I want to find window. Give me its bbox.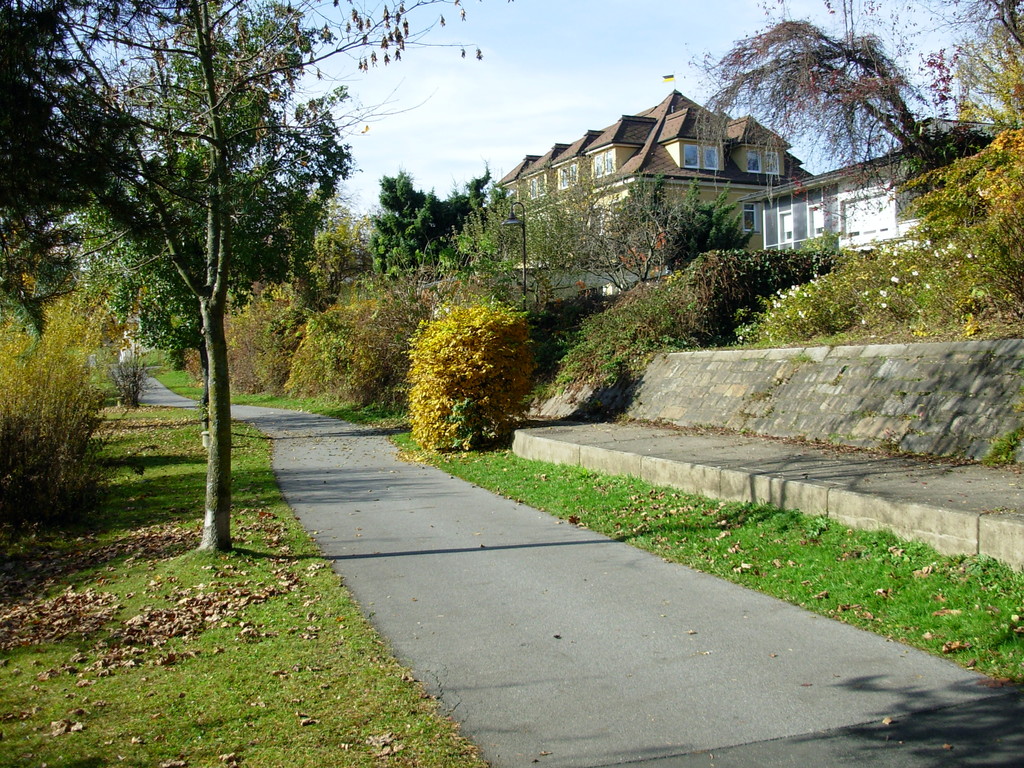
780:211:792:243.
